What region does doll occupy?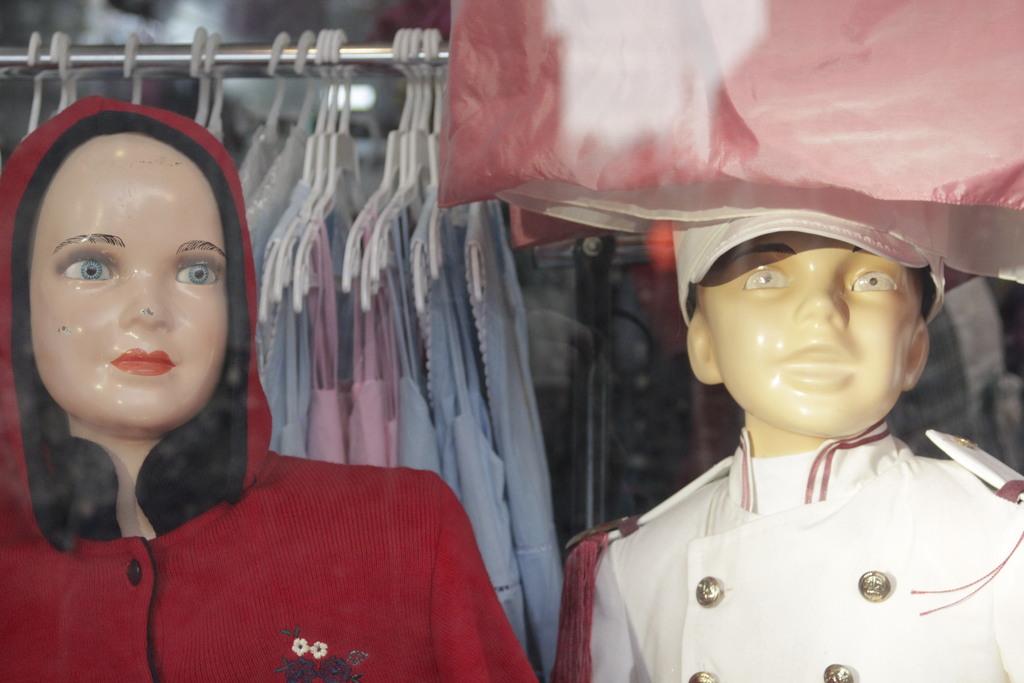
[0,98,534,682].
